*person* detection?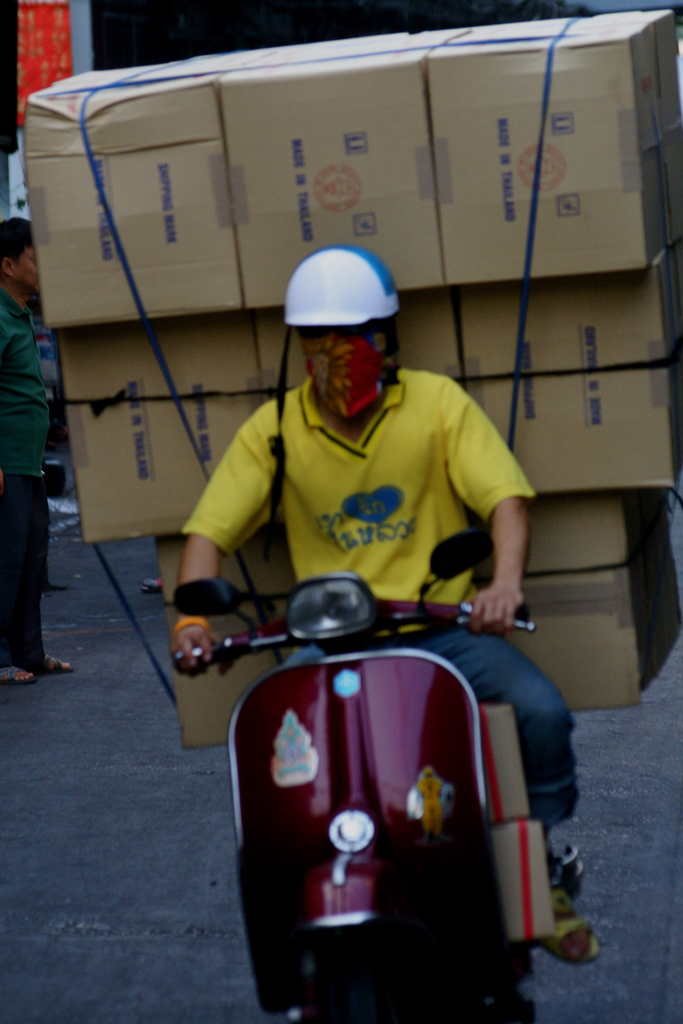
<box>179,236,556,908</box>
